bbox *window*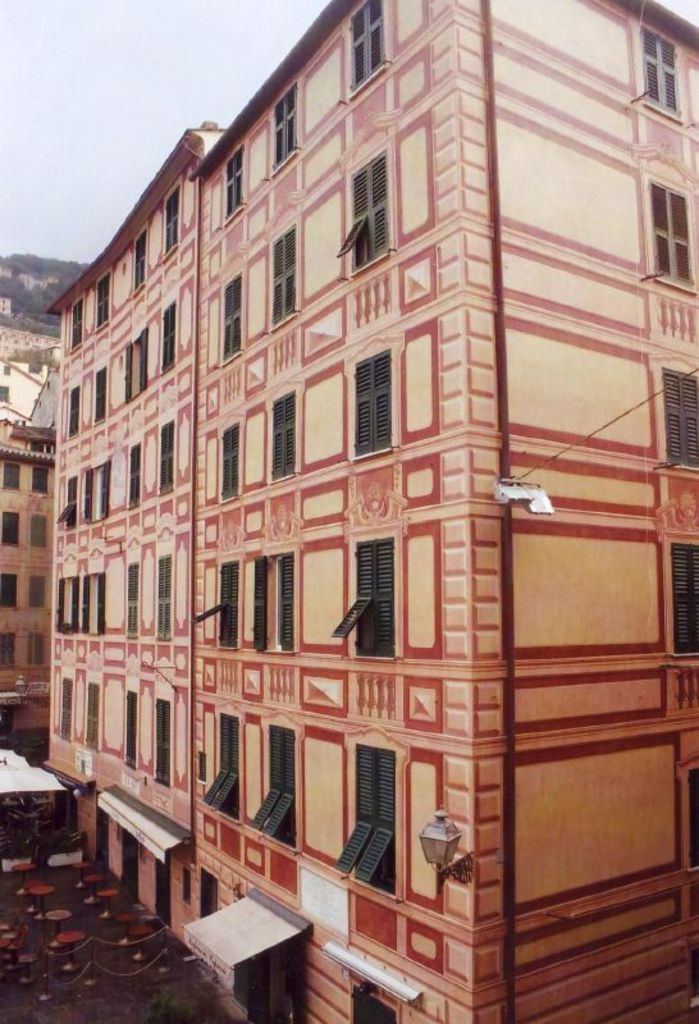
<bbox>122, 691, 140, 767</bbox>
